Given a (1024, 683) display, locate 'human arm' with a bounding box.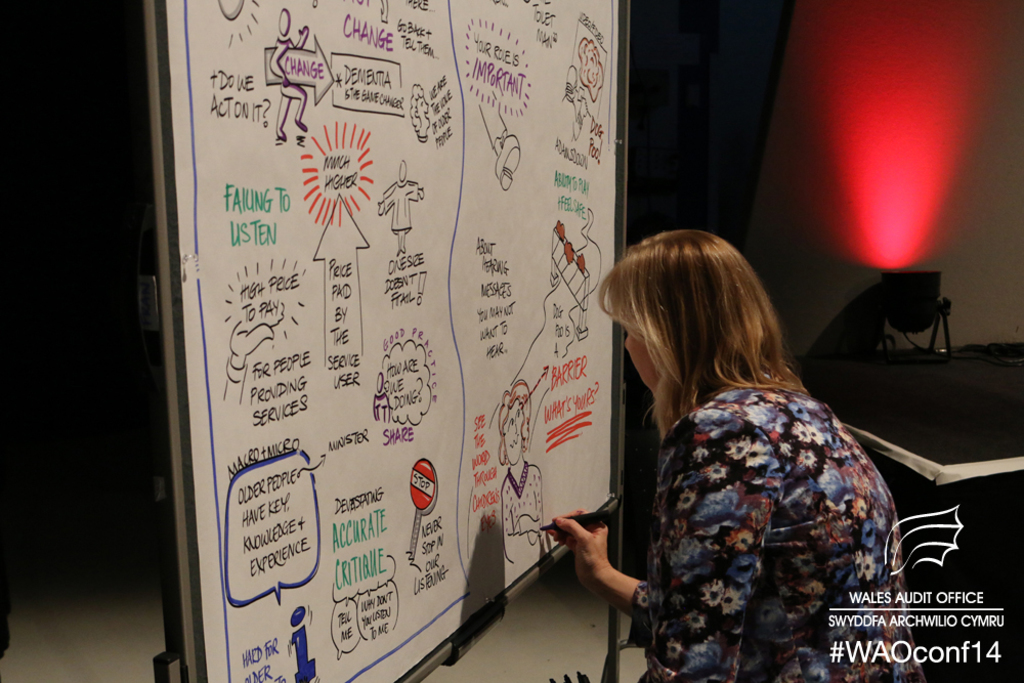
Located: pyautogui.locateOnScreen(542, 509, 649, 630).
